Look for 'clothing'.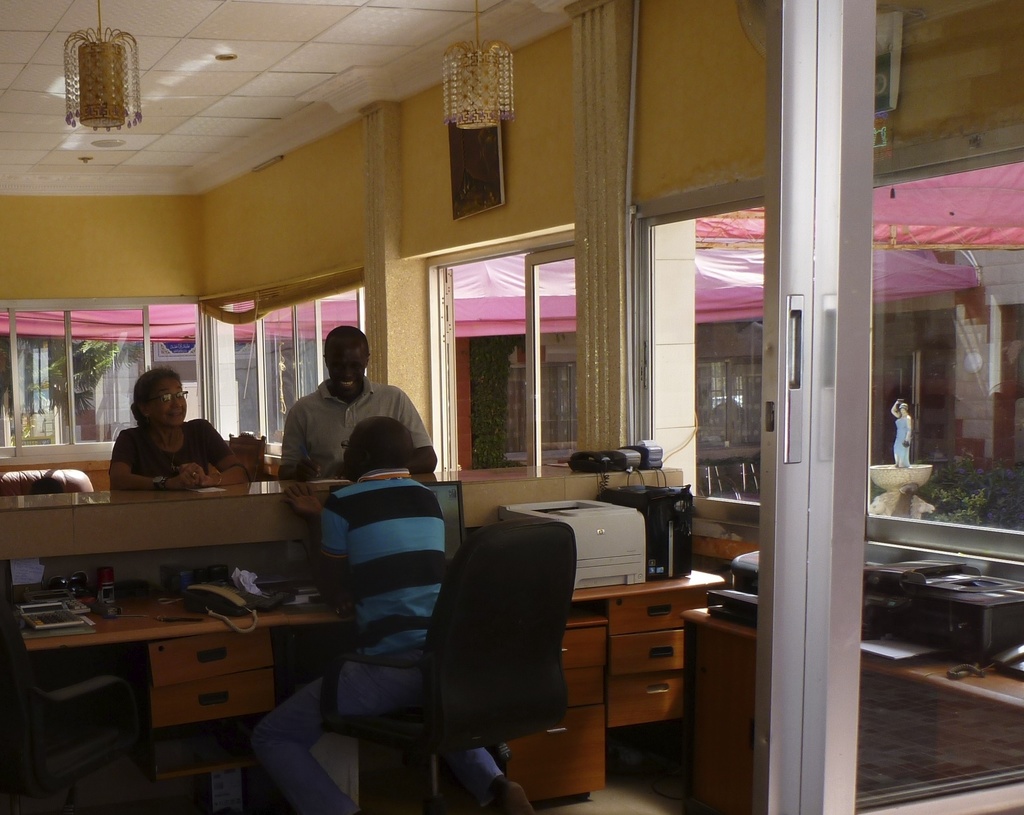
Found: 237 465 511 814.
